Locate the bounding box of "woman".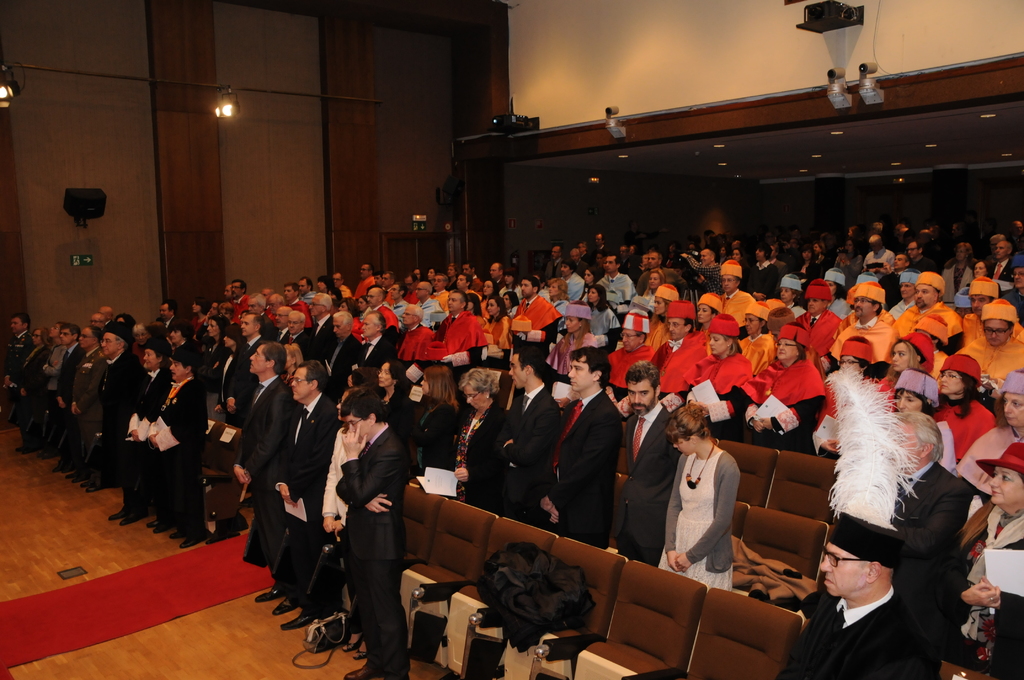
Bounding box: 283/345/310/387.
